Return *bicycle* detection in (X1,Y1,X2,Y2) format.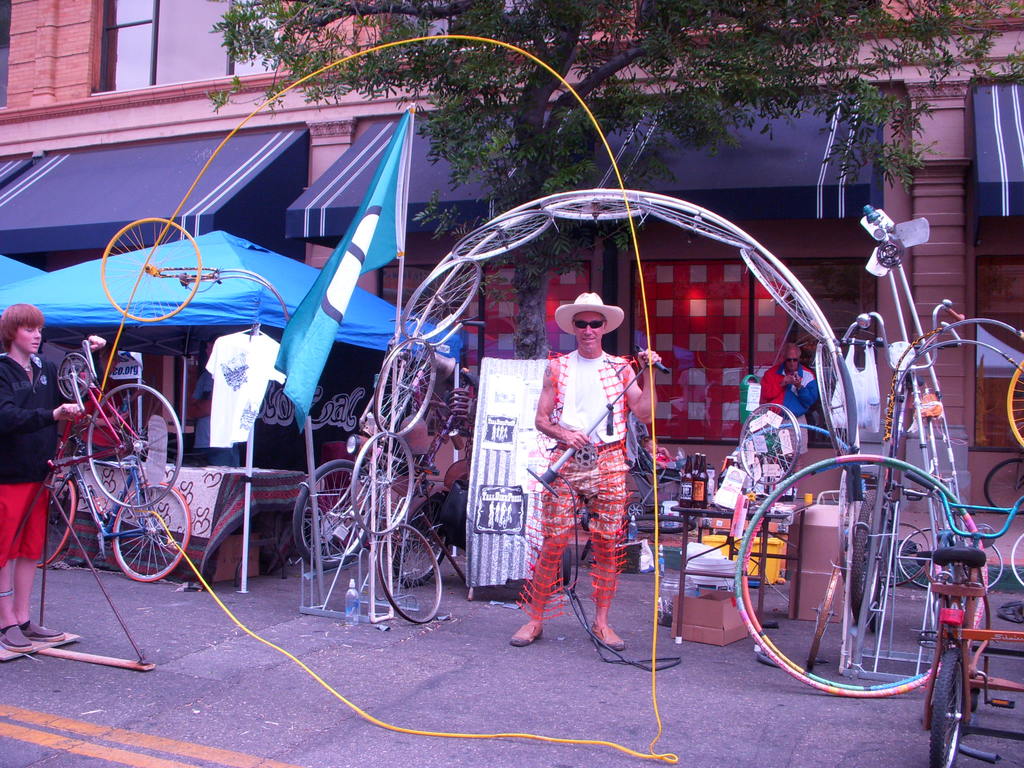
(290,409,451,589).
